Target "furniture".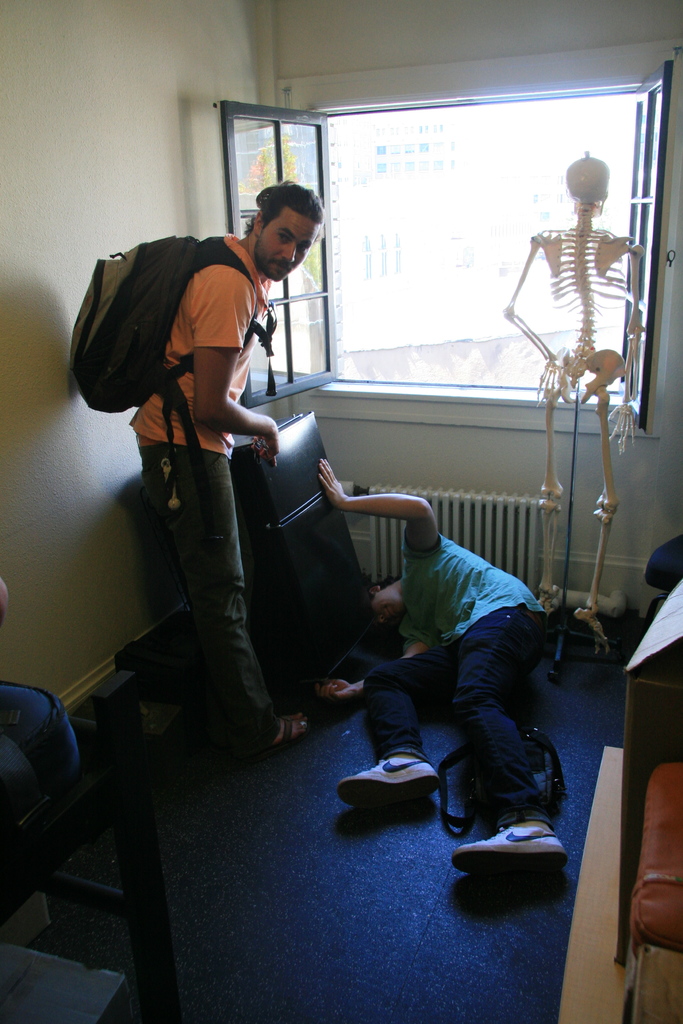
Target region: <region>0, 669, 176, 1014</region>.
